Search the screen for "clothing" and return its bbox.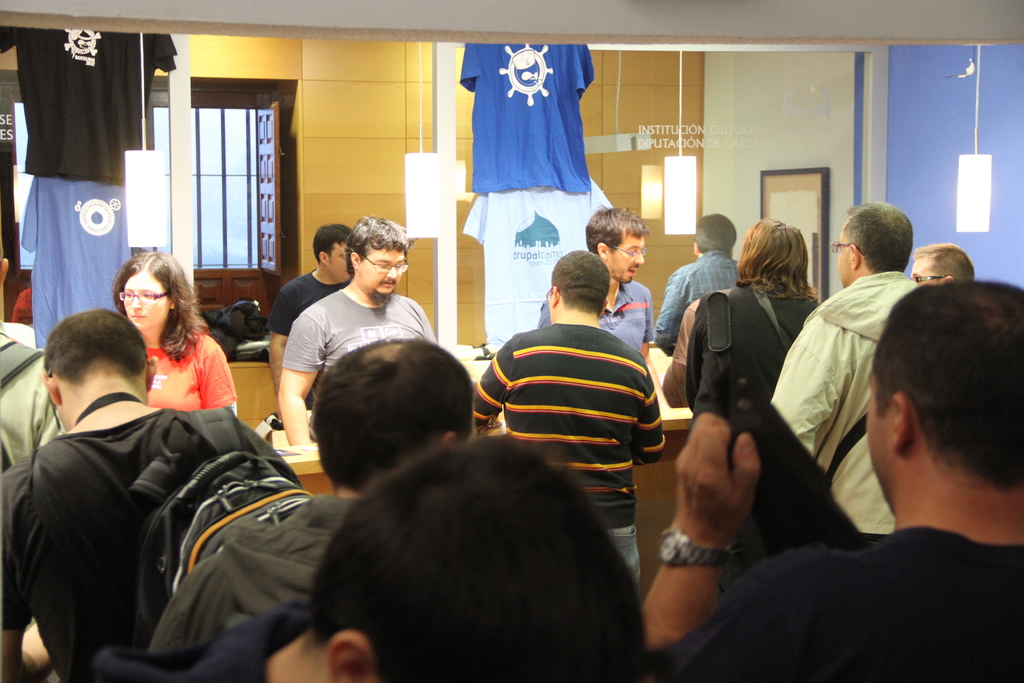
Found: left=115, top=322, right=222, bottom=418.
